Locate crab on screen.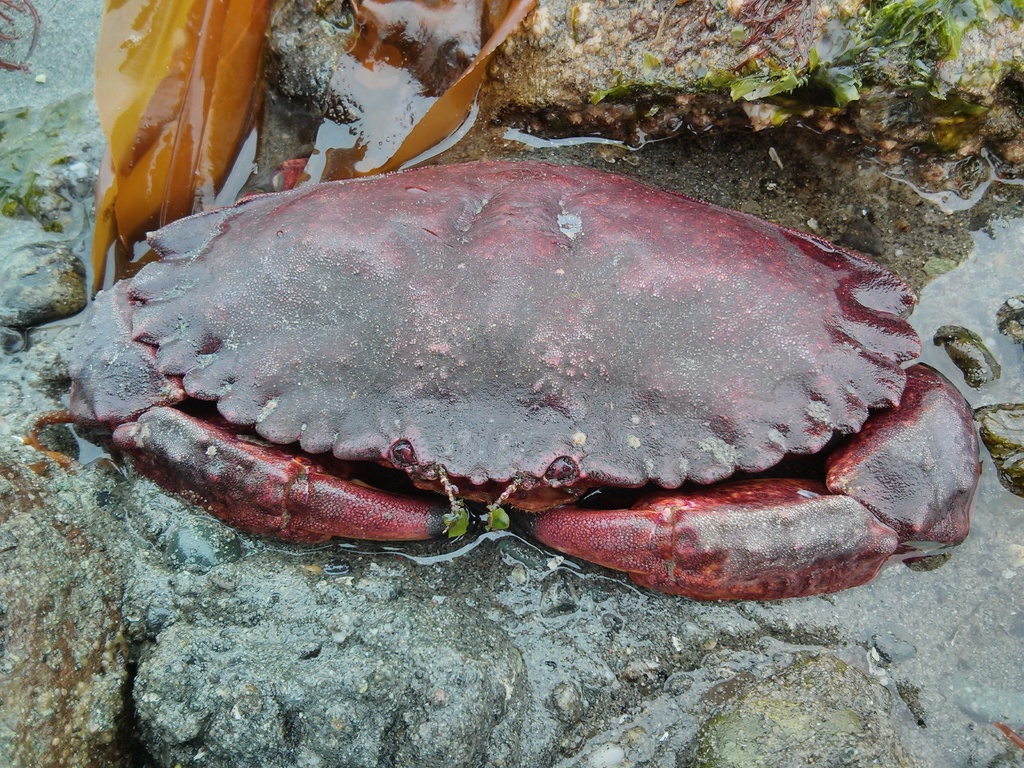
On screen at (71,157,989,610).
